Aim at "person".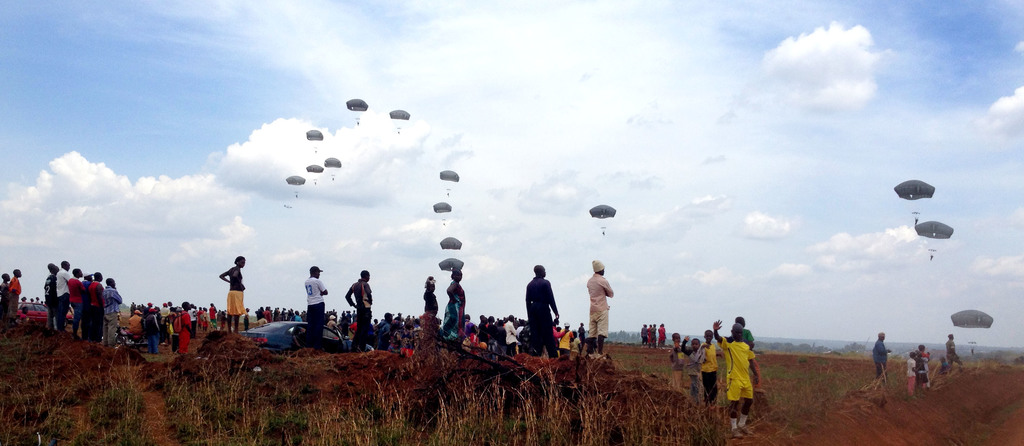
Aimed at locate(84, 273, 109, 340).
